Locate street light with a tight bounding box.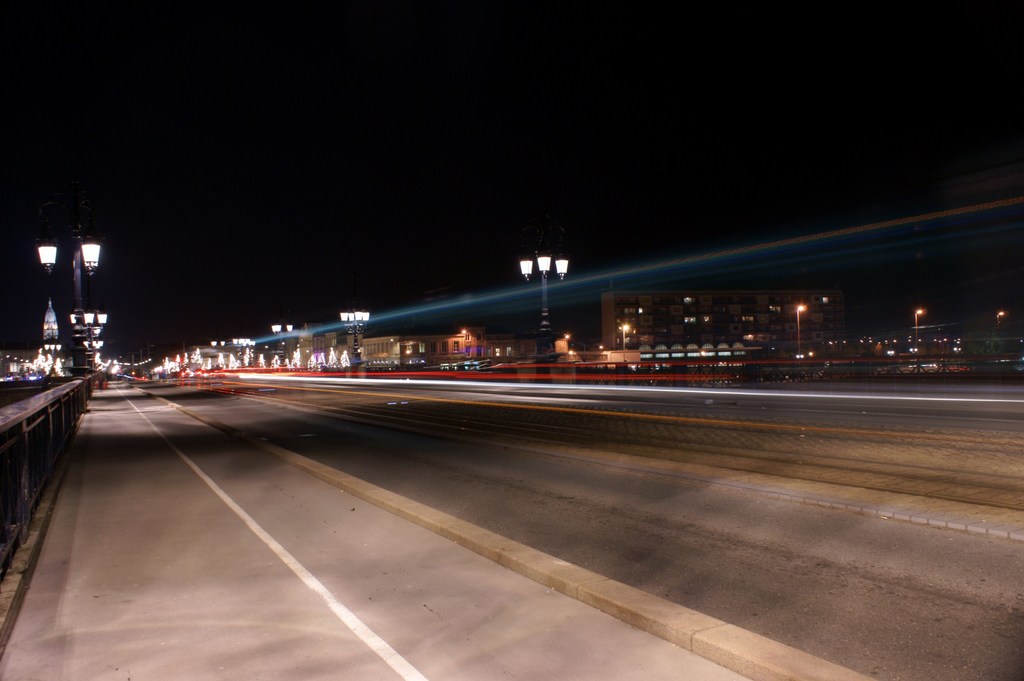
x1=68, y1=306, x2=109, y2=348.
